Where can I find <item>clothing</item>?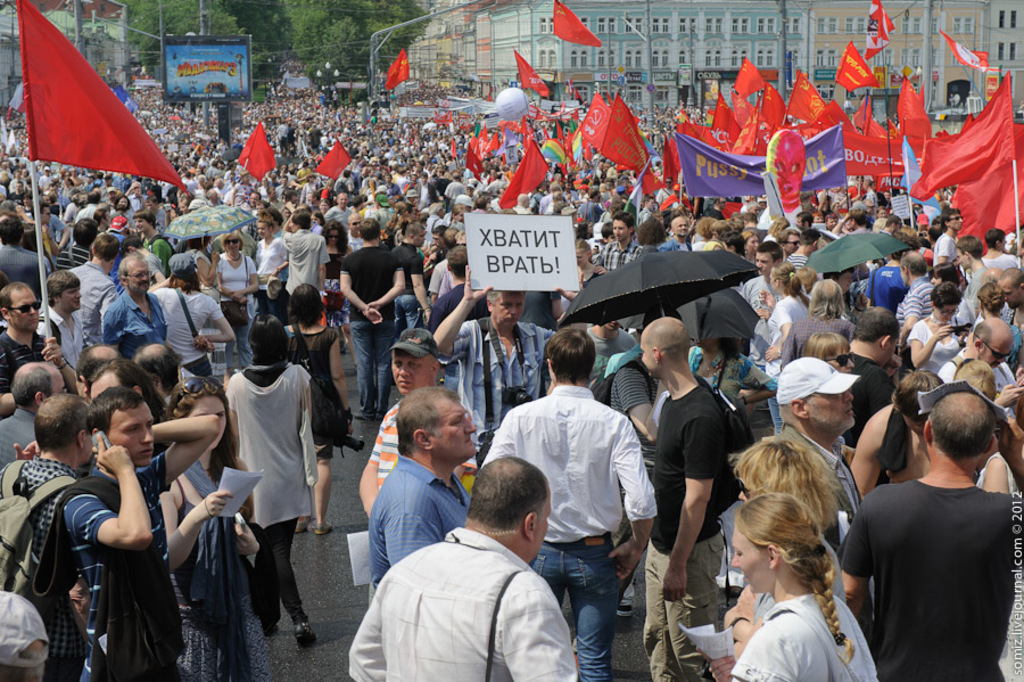
You can find it at 593/324/629/408.
